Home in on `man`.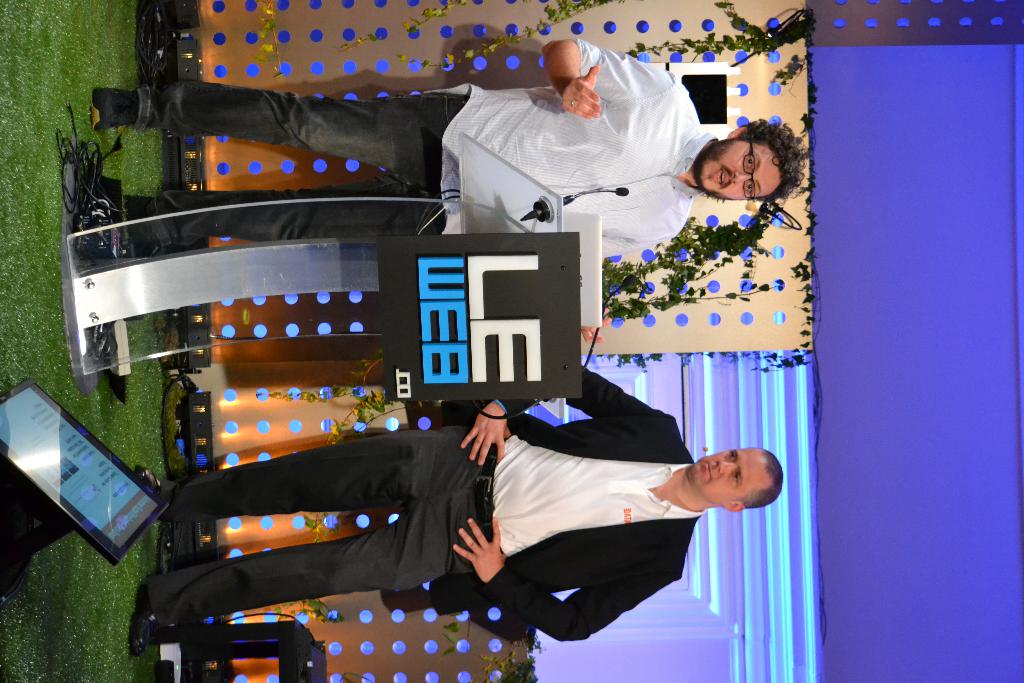
Homed in at 94, 35, 808, 341.
